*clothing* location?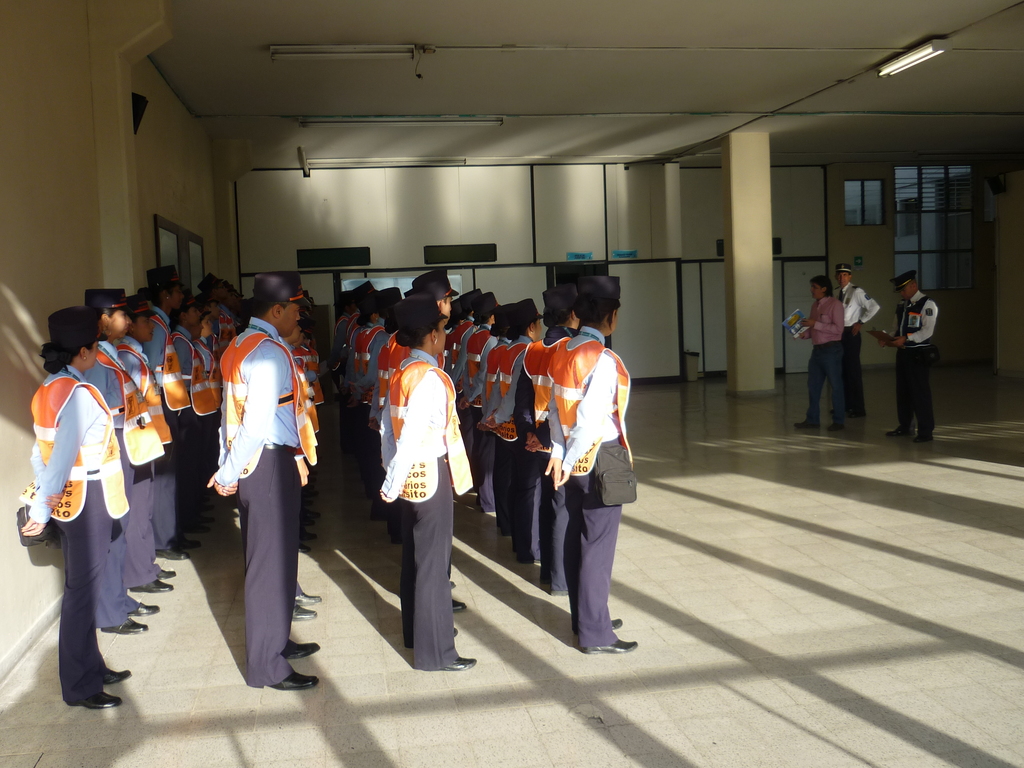
<region>849, 274, 877, 423</region>
